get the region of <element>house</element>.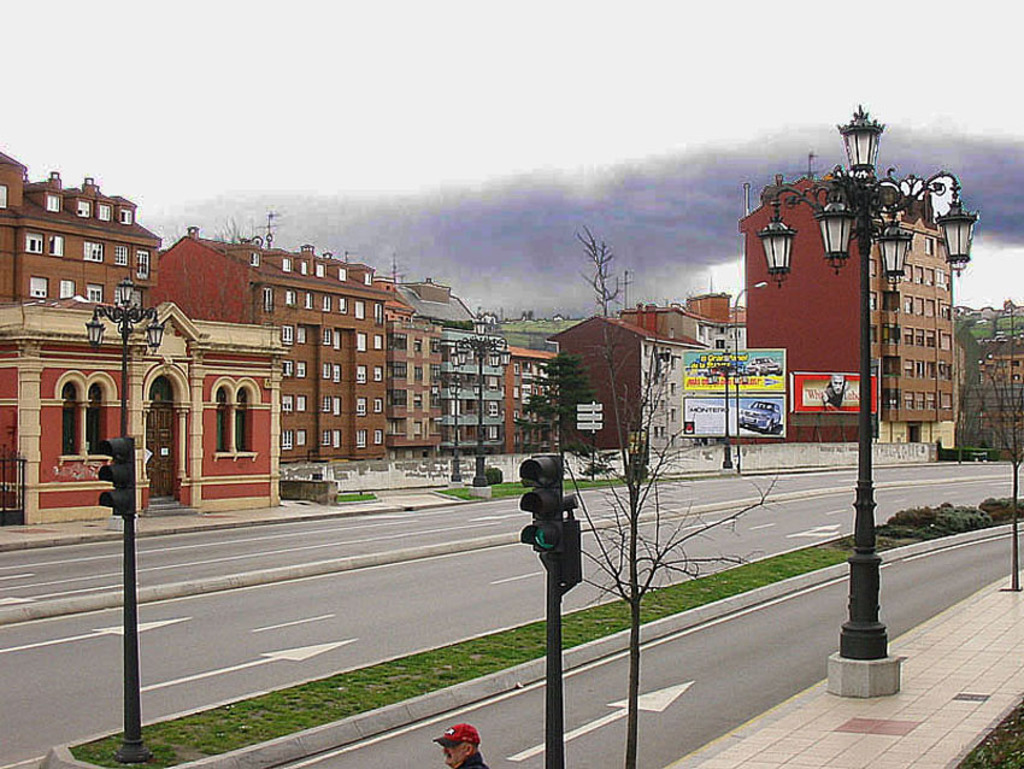
[left=500, top=341, right=560, bottom=450].
